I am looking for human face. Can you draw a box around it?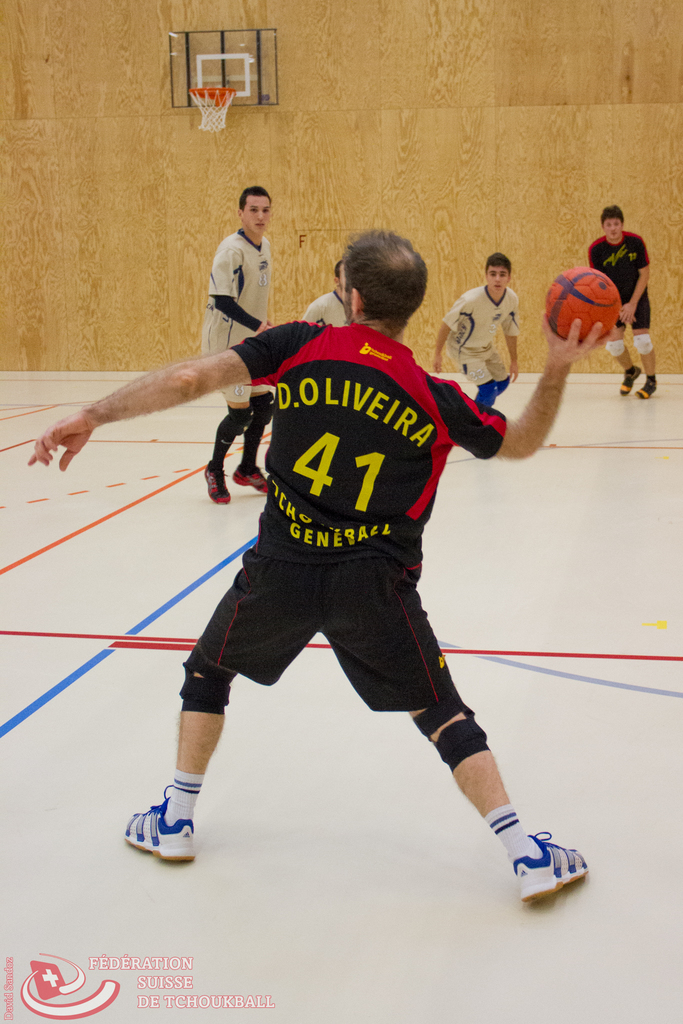
Sure, the bounding box is 242 196 268 234.
